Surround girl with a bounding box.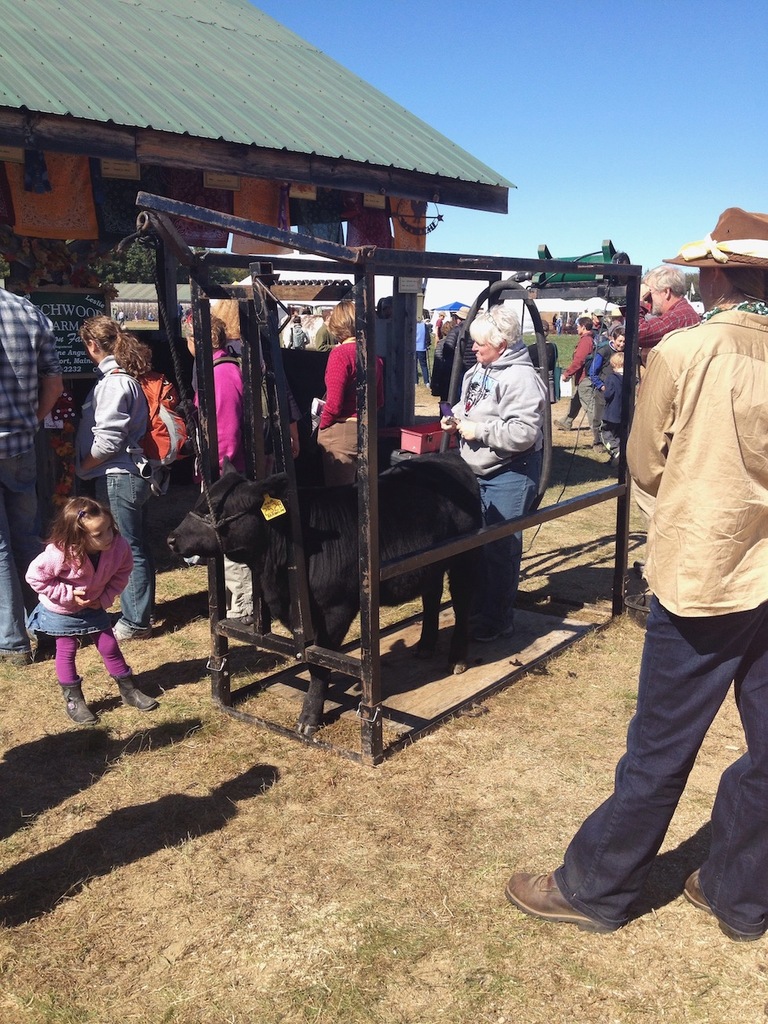
(23, 497, 162, 728).
